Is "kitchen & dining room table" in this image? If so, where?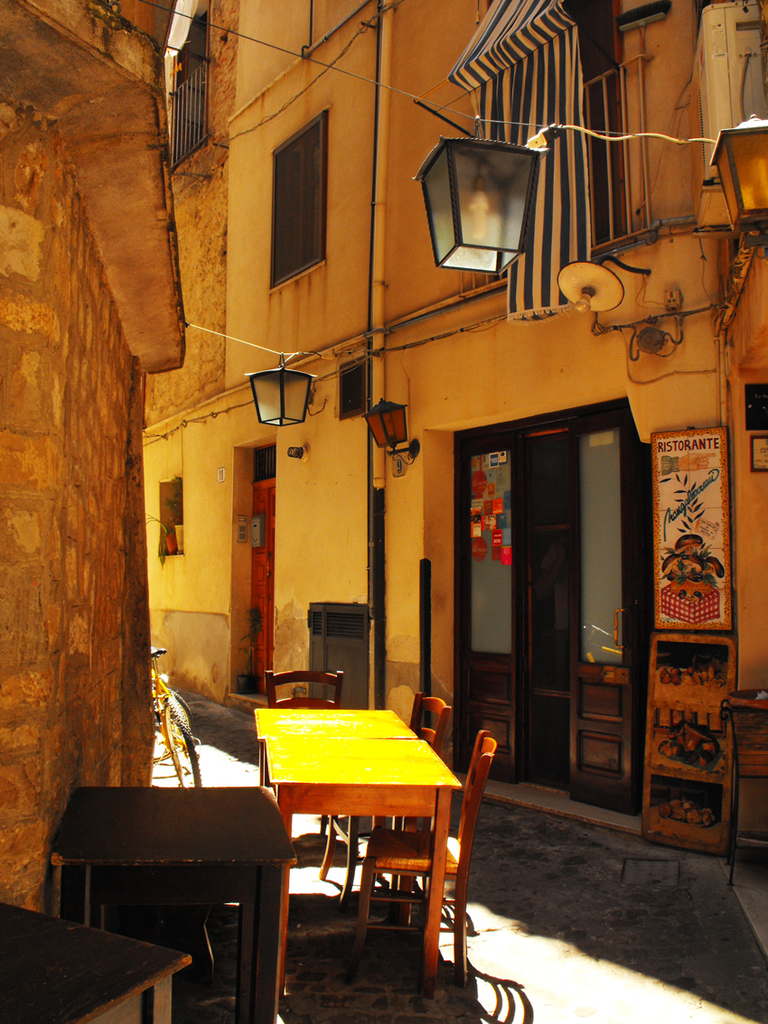
Yes, at bbox=[150, 647, 518, 999].
